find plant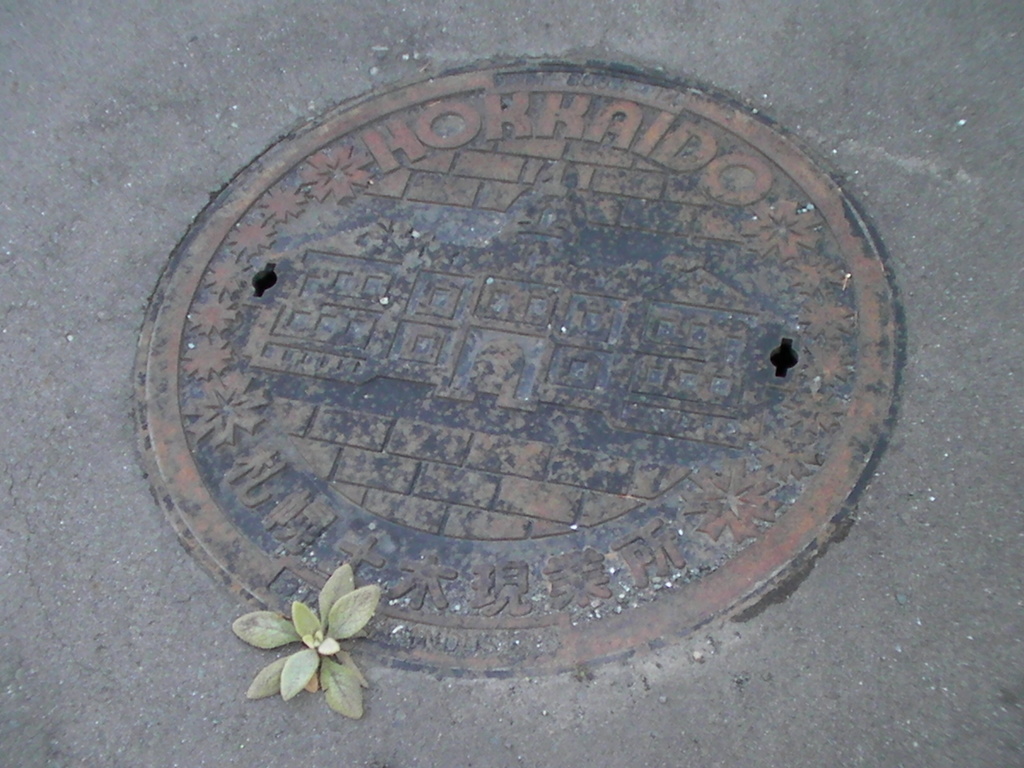
<region>237, 554, 387, 730</region>
